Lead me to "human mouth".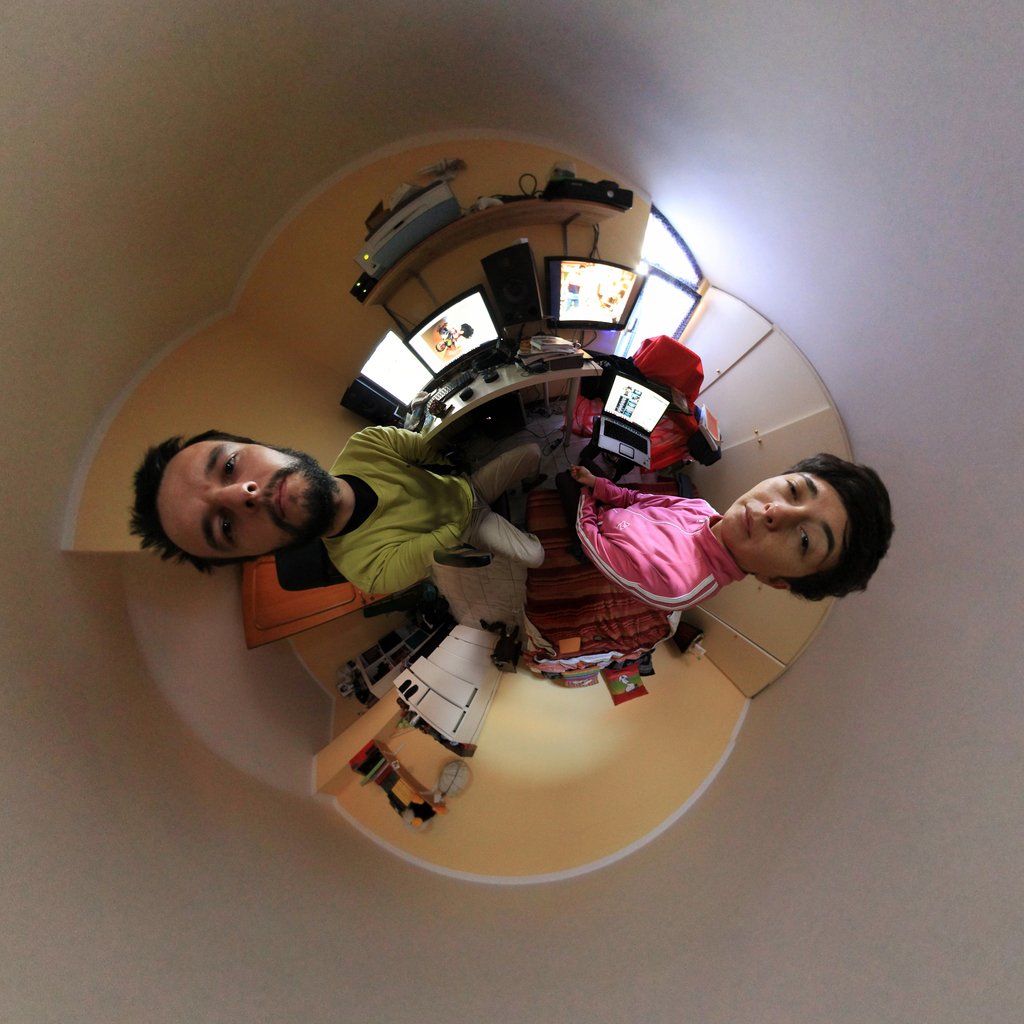
Lead to (x1=263, y1=476, x2=291, y2=518).
